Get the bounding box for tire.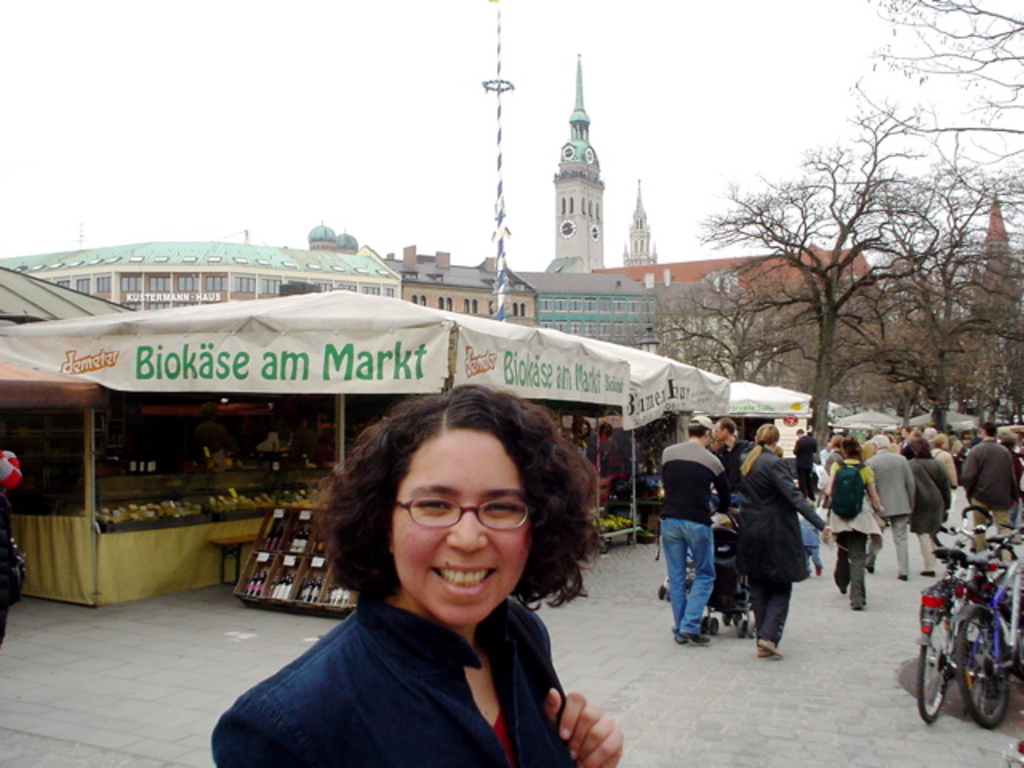
(left=918, top=600, right=952, bottom=720).
